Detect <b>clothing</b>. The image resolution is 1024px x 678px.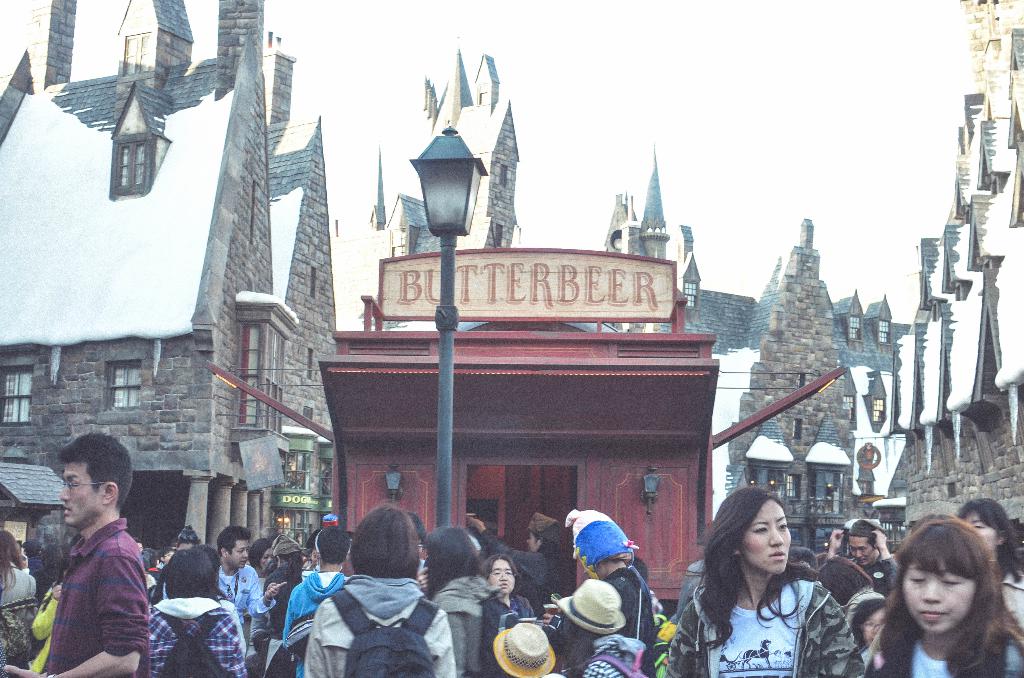
box(26, 577, 65, 674).
